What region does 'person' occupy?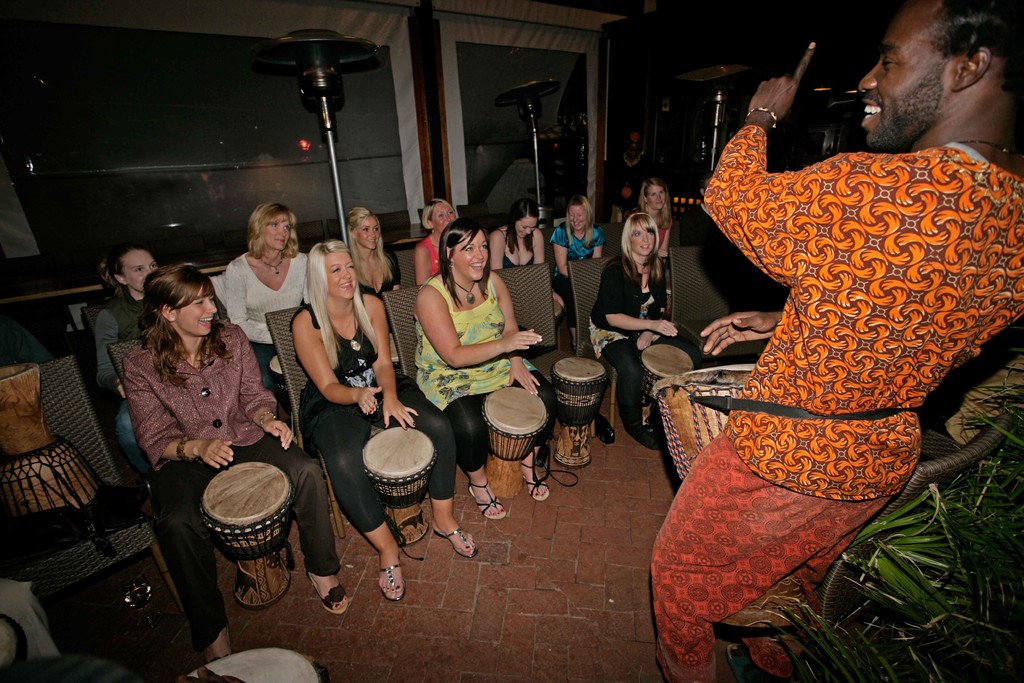
x1=403 y1=213 x2=562 y2=532.
